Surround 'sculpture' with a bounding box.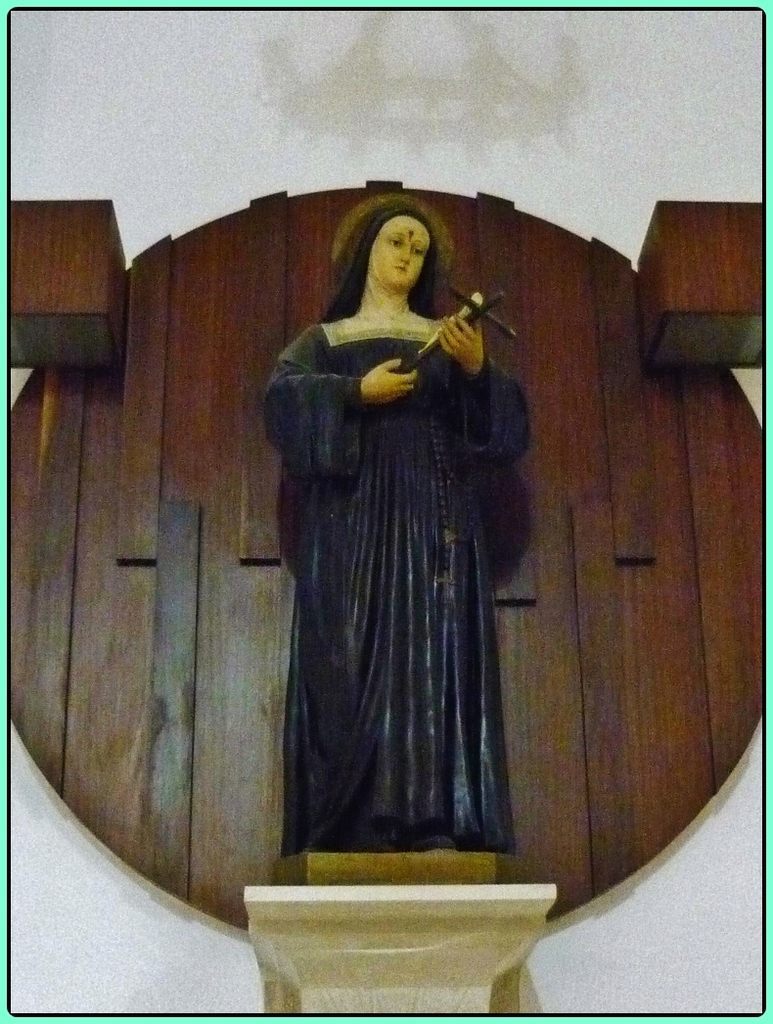
pyautogui.locateOnScreen(220, 177, 517, 915).
